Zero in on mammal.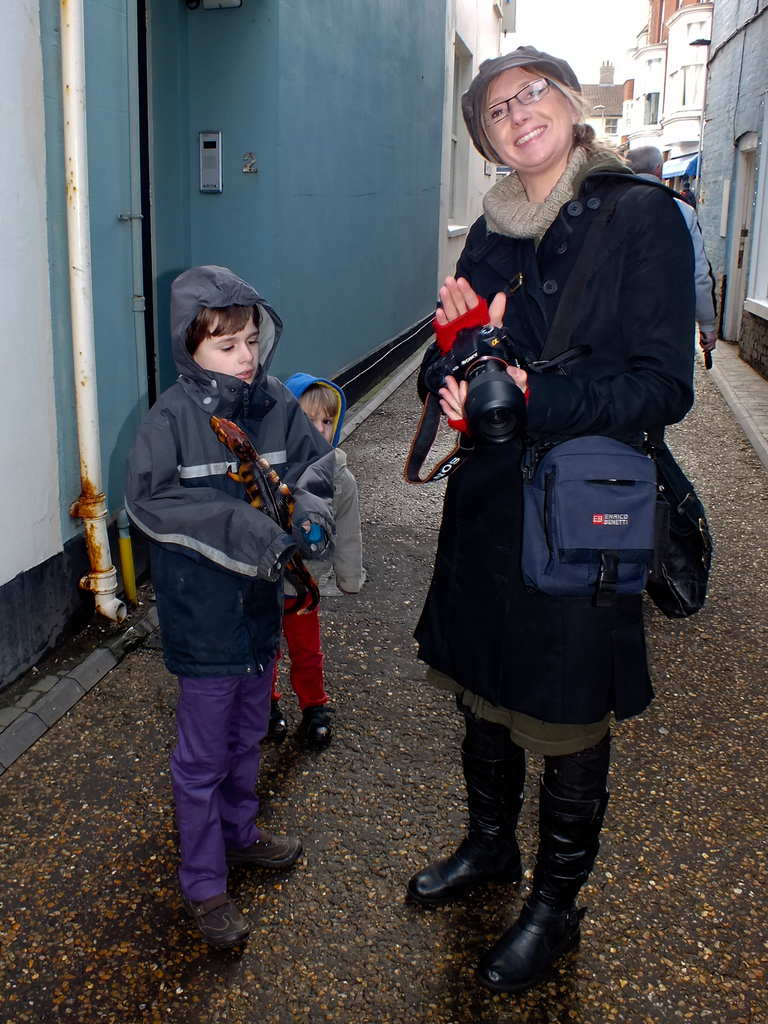
Zeroed in: bbox(111, 262, 330, 900).
